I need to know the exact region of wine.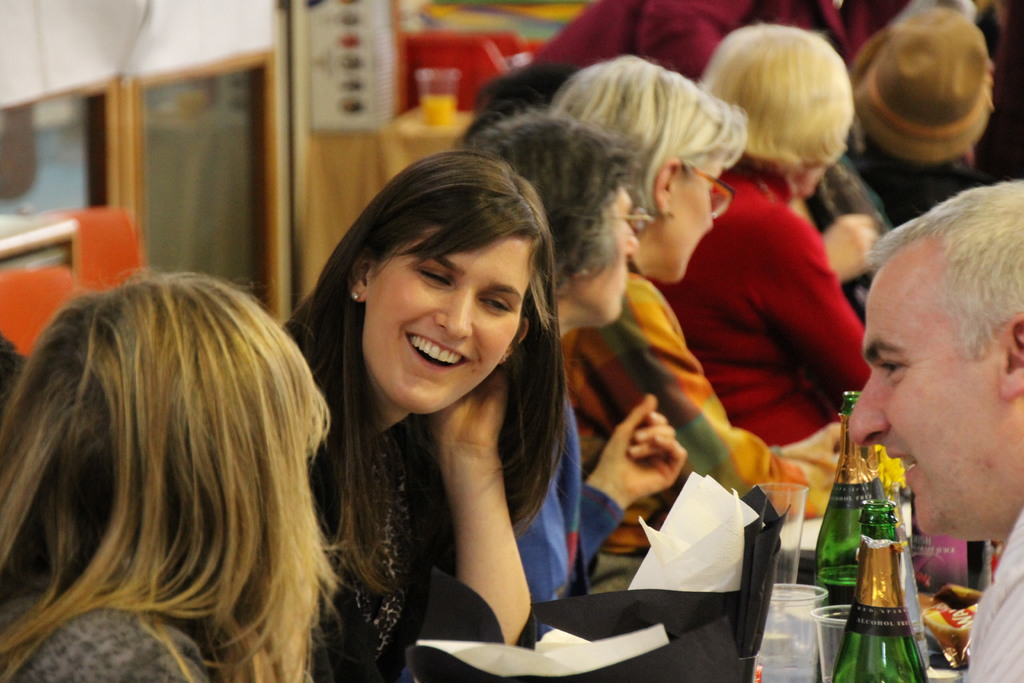
Region: region(834, 497, 927, 682).
